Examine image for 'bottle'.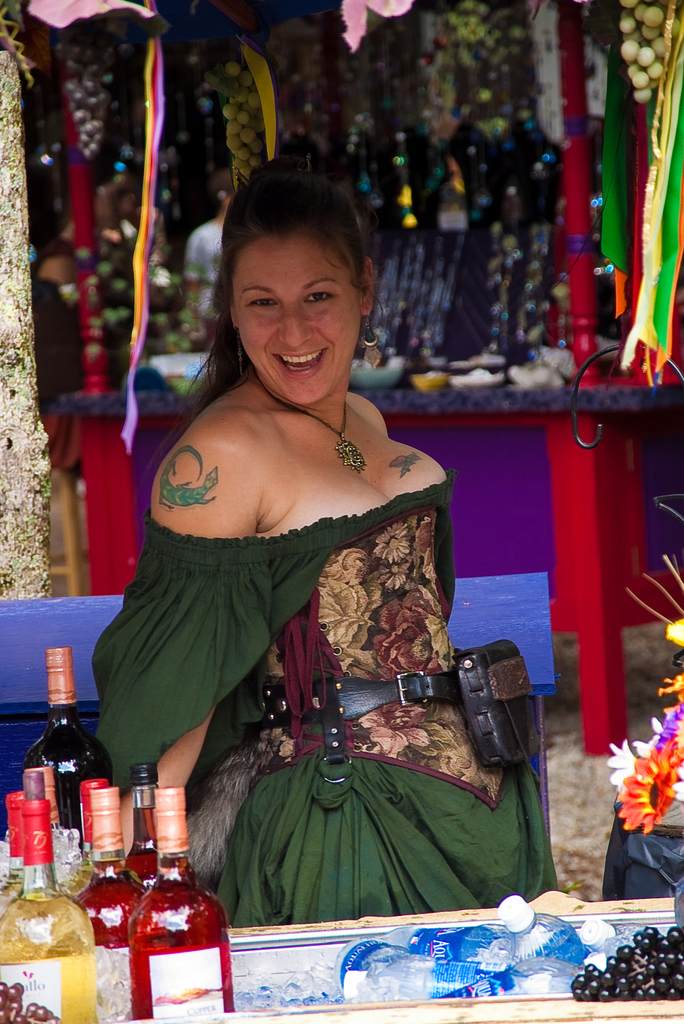
Examination result: 26 647 121 825.
